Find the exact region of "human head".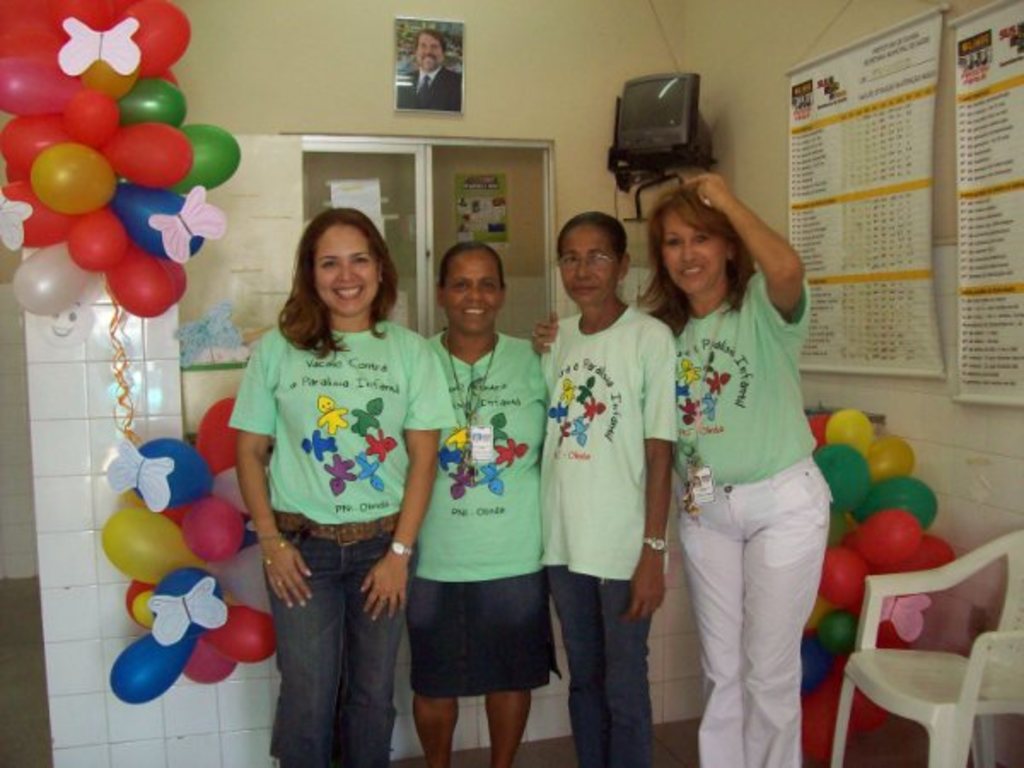
Exact region: [left=553, top=205, right=635, bottom=302].
